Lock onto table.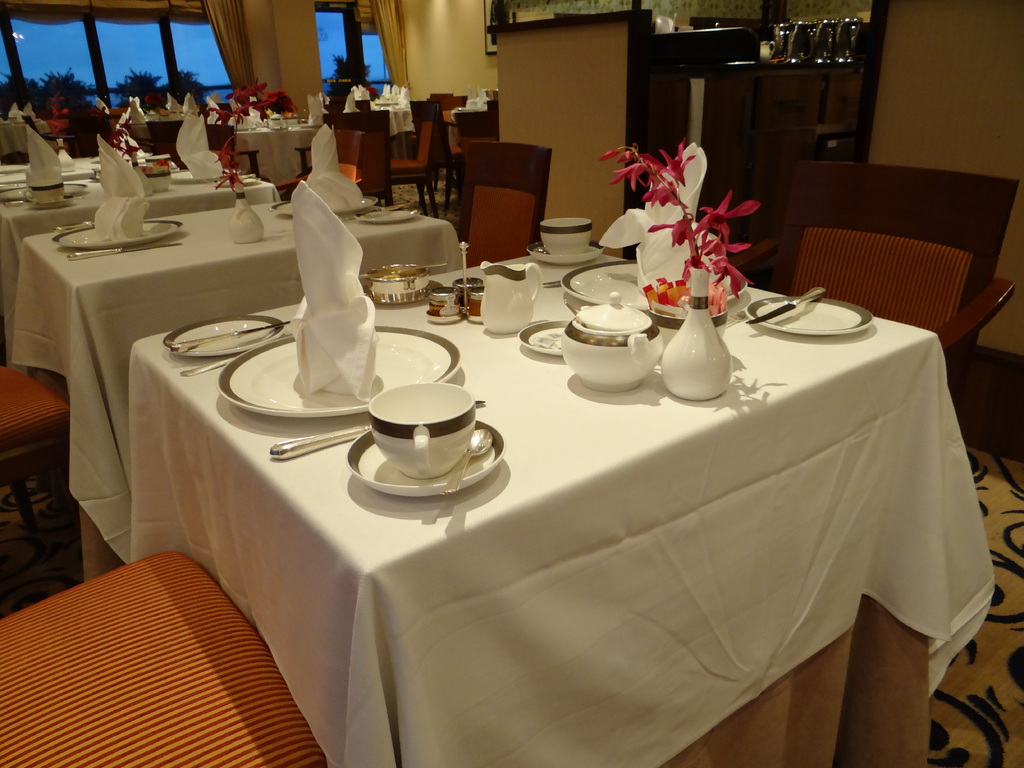
Locked: detection(0, 147, 264, 312).
